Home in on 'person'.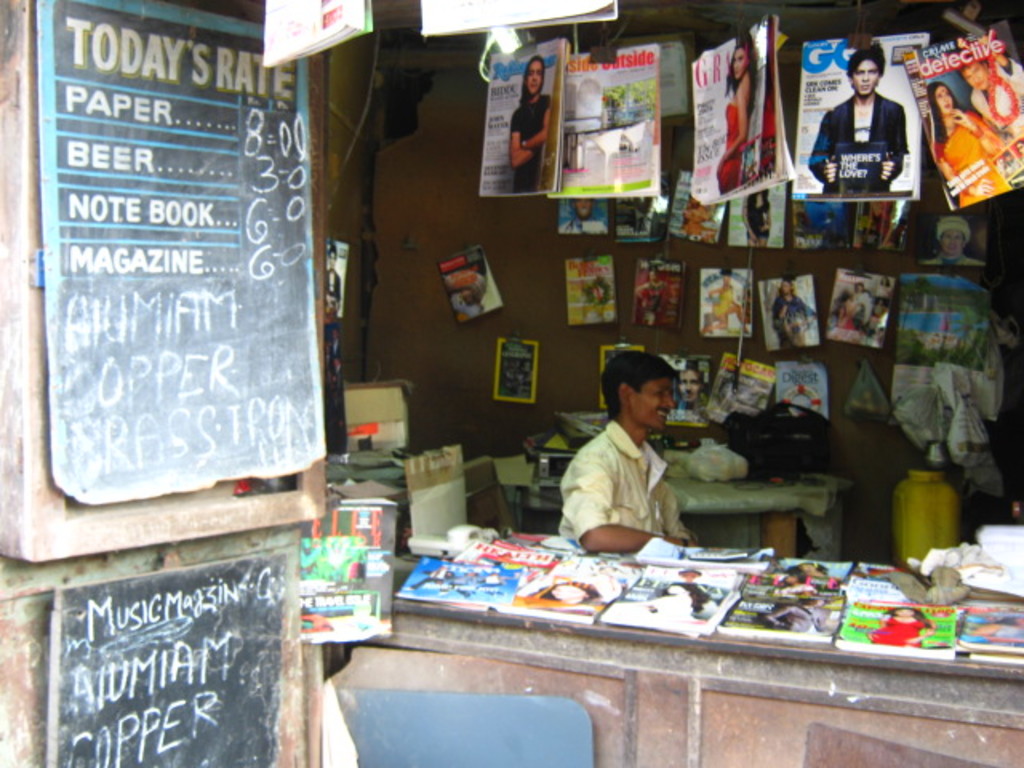
Homed in at {"left": 506, "top": 53, "right": 554, "bottom": 194}.
